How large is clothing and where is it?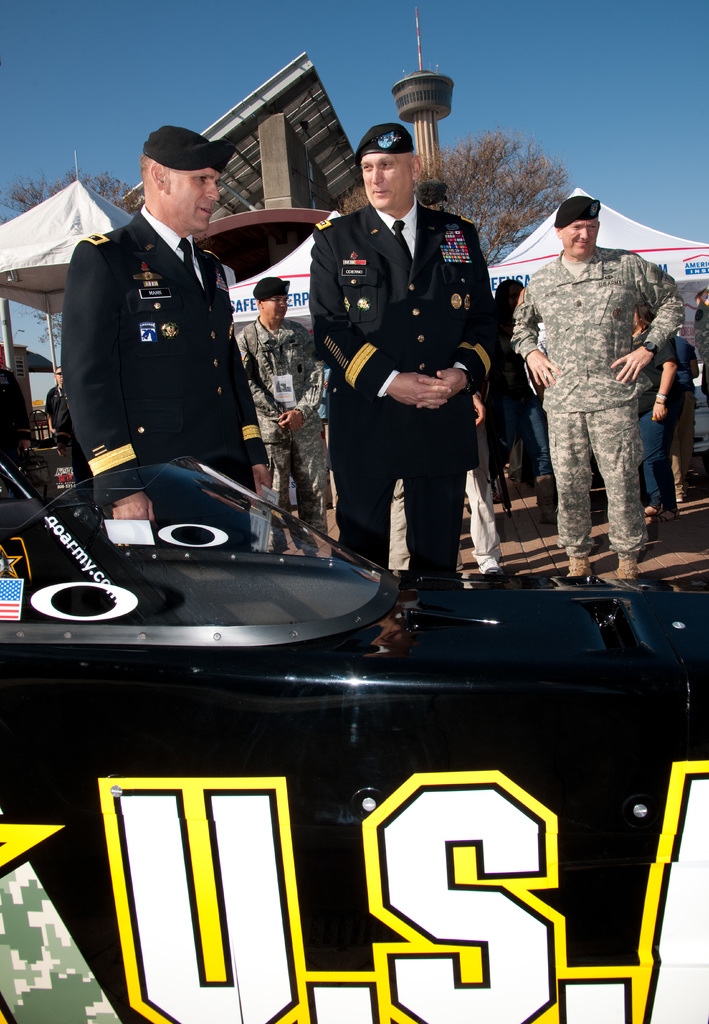
Bounding box: <region>227, 313, 330, 535</region>.
